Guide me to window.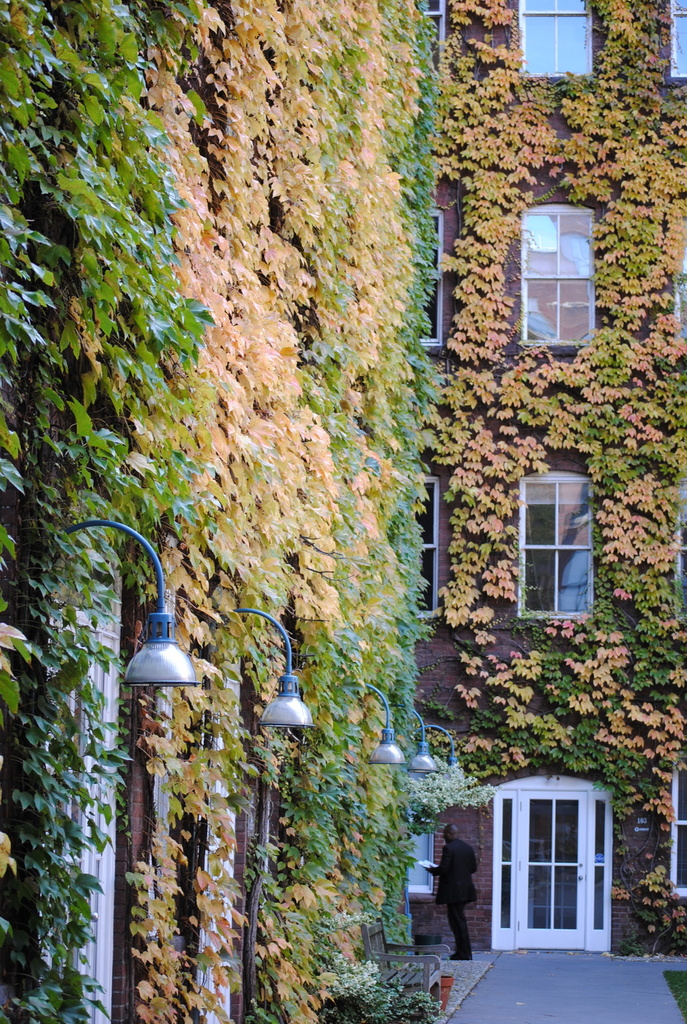
Guidance: x1=516, y1=1, x2=592, y2=78.
